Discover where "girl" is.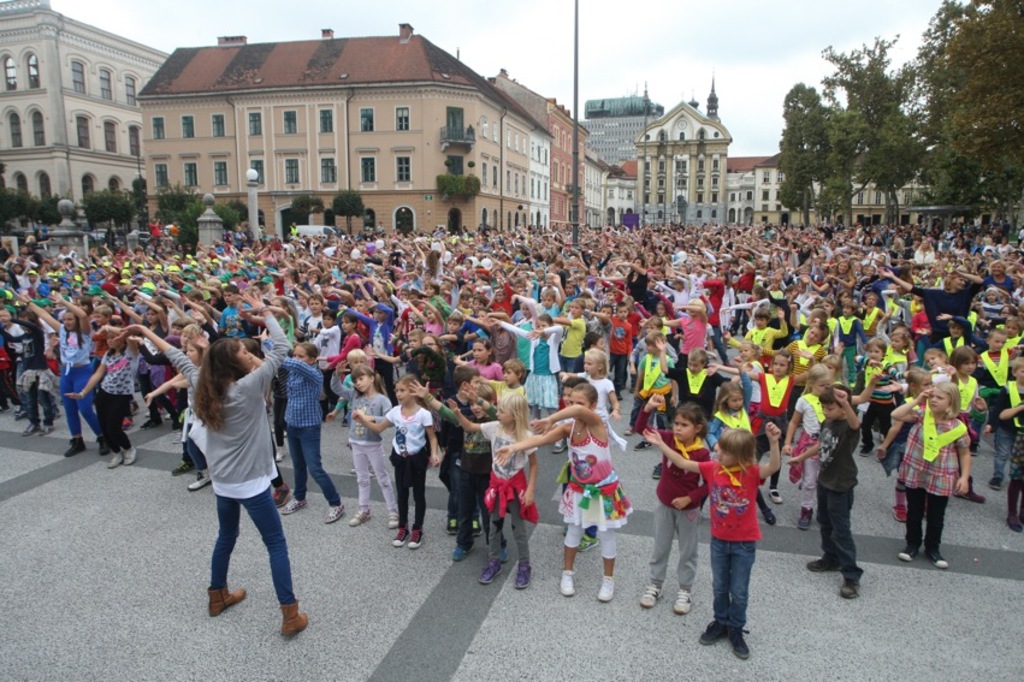
Discovered at select_region(782, 363, 884, 530).
